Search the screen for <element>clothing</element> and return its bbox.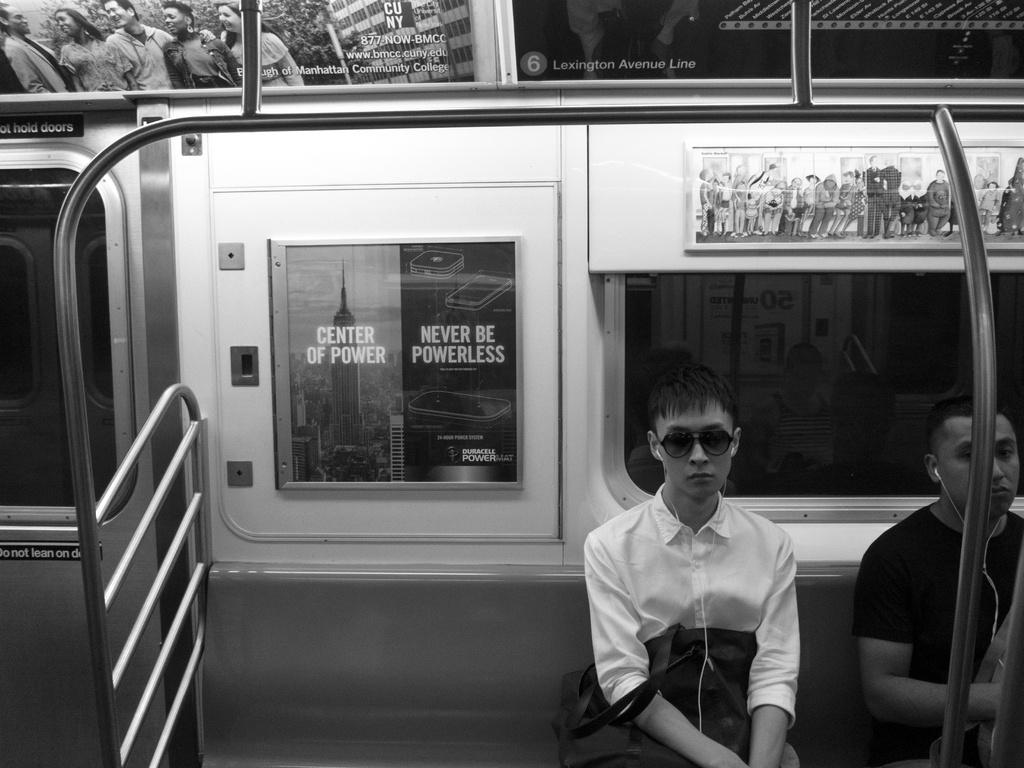
Found: 855,500,1023,767.
